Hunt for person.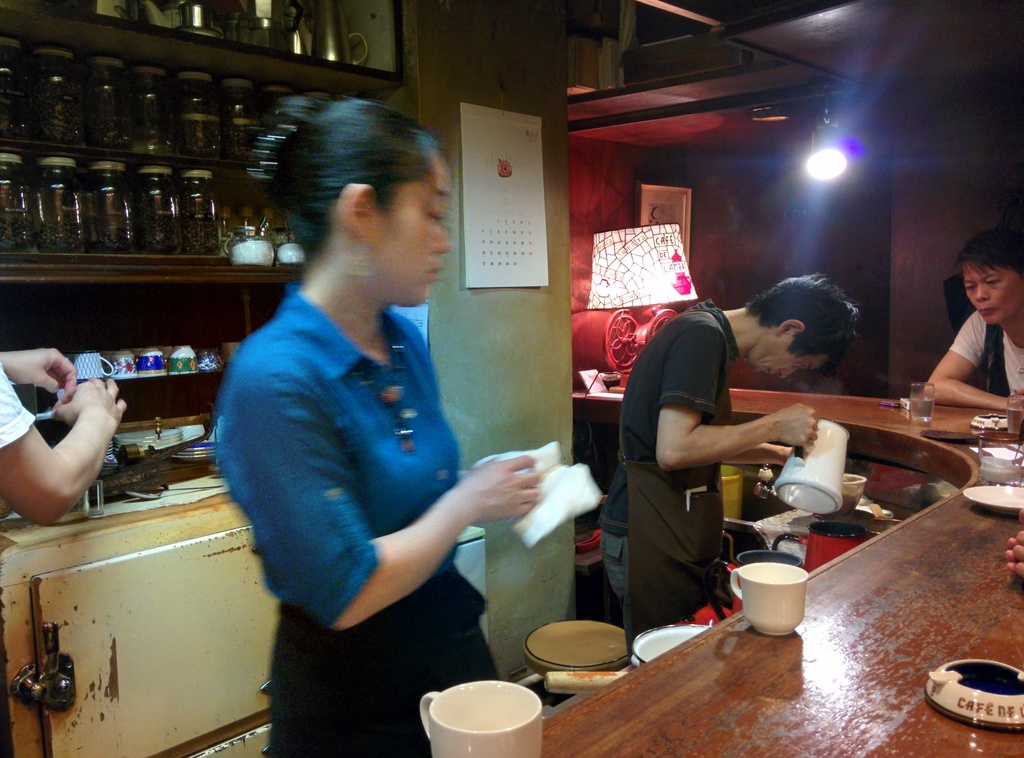
Hunted down at 200 84 547 757.
